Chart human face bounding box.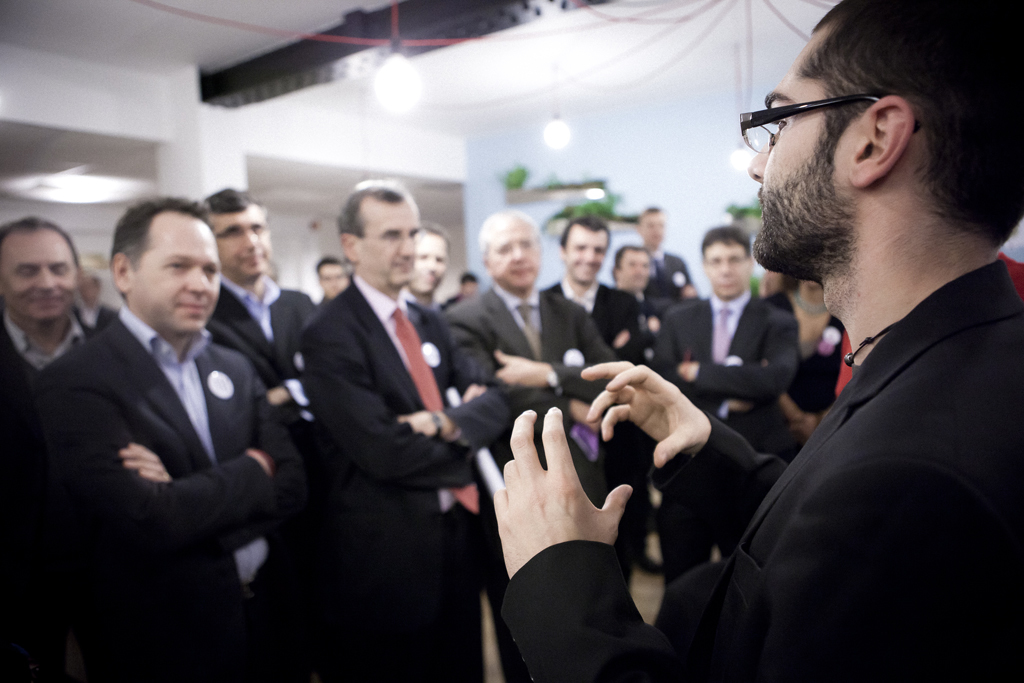
Charted: x1=415, y1=235, x2=455, y2=292.
